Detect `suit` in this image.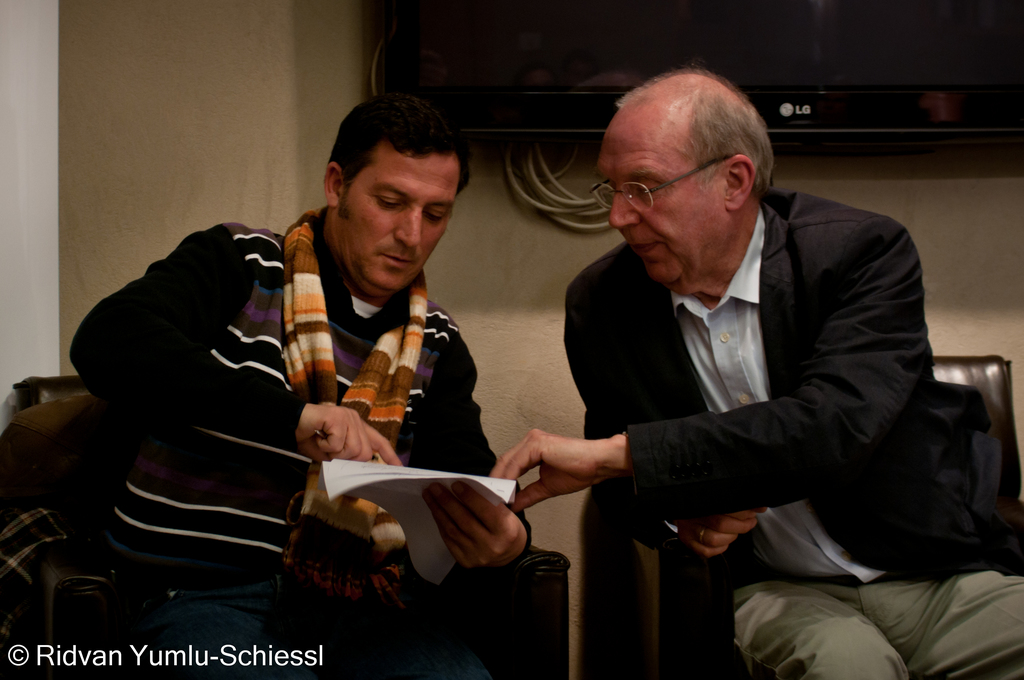
Detection: <region>539, 139, 984, 646</region>.
